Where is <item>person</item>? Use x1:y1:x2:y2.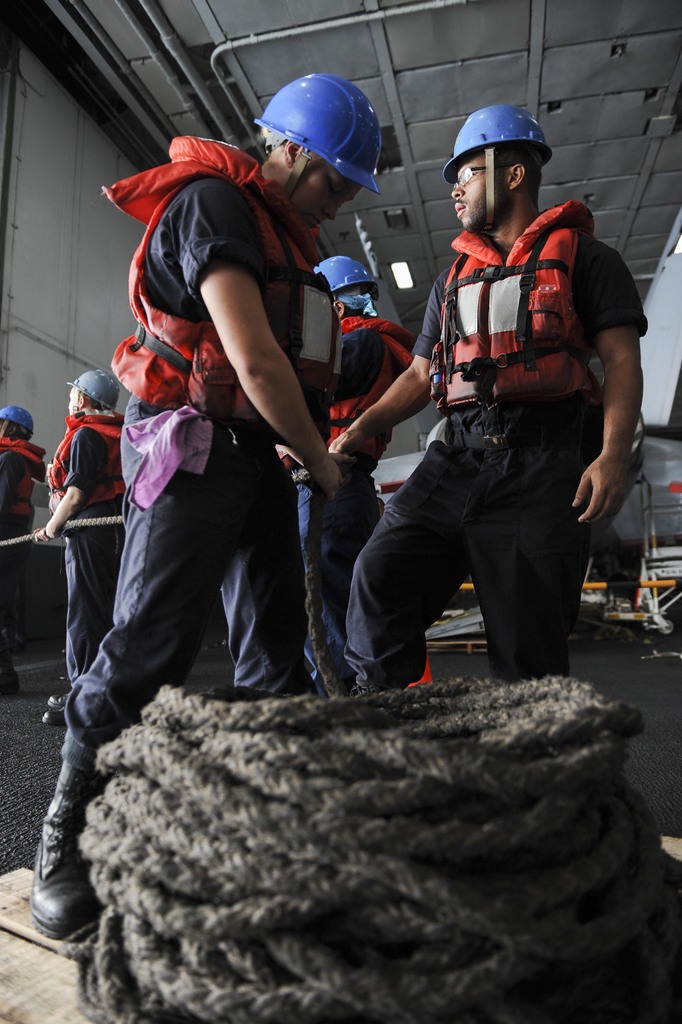
378:104:637:692.
